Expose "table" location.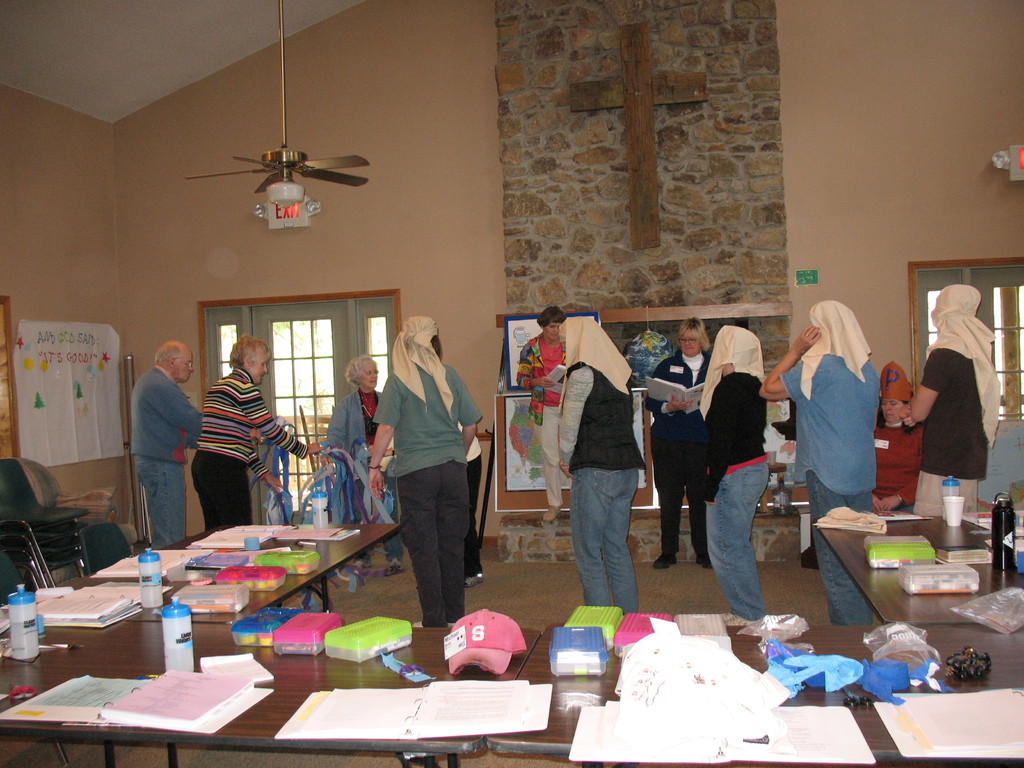
Exposed at [x1=0, y1=673, x2=1023, y2=767].
